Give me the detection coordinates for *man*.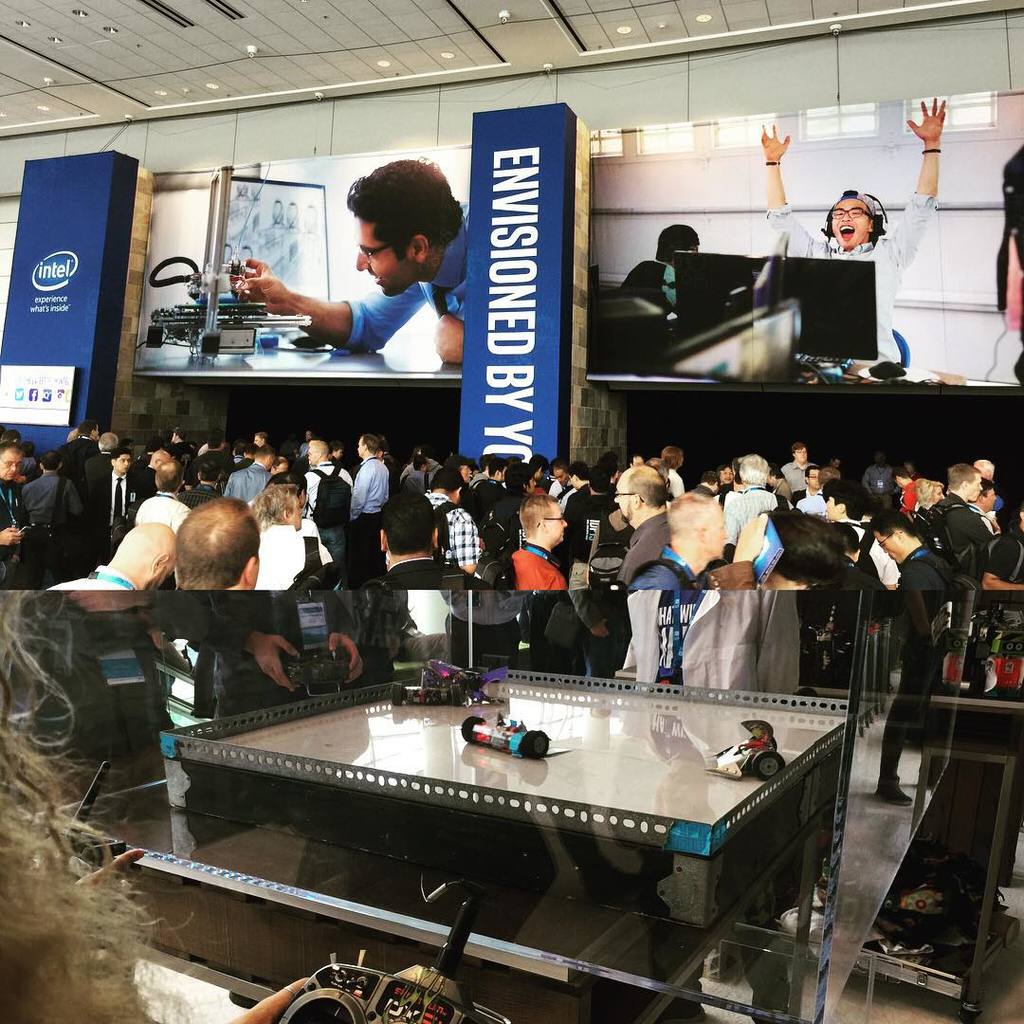
detection(510, 494, 570, 592).
